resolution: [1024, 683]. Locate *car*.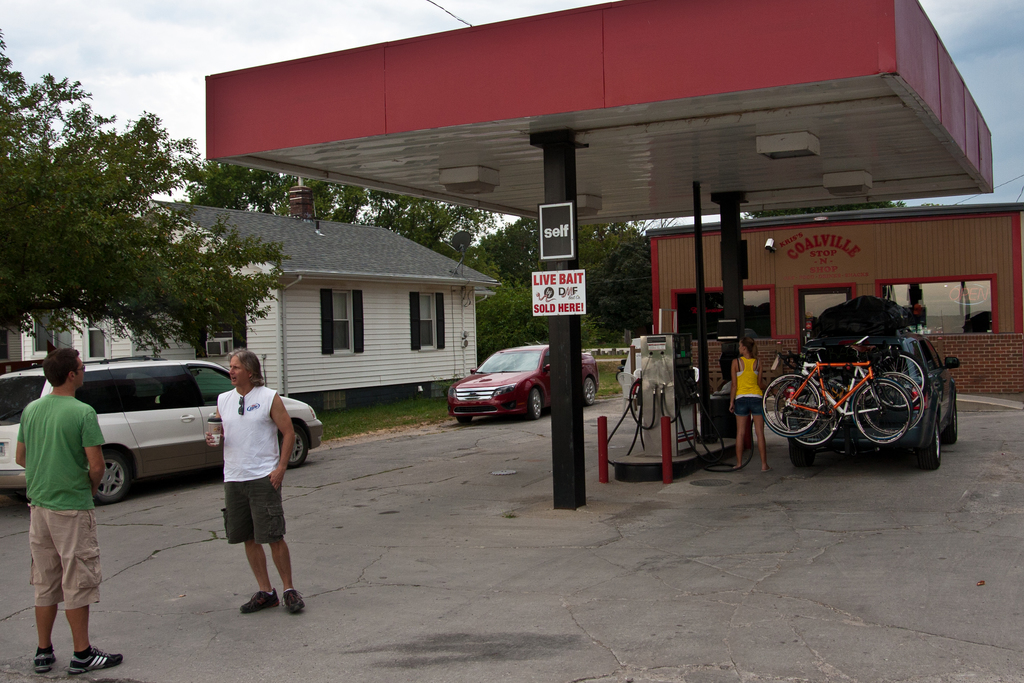
789:295:968:472.
